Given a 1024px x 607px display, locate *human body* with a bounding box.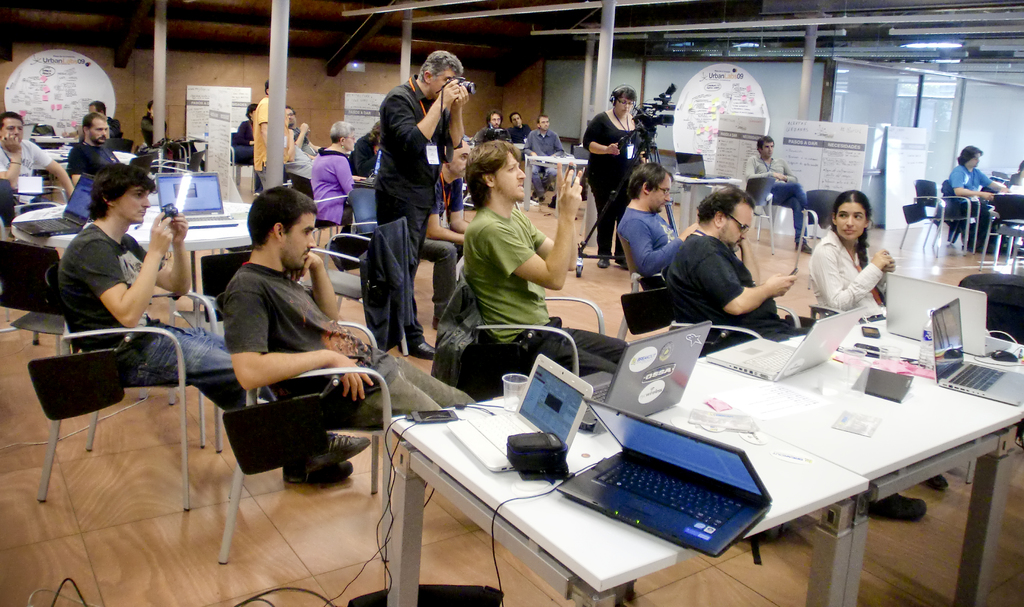
Located: x1=583, y1=83, x2=651, y2=266.
